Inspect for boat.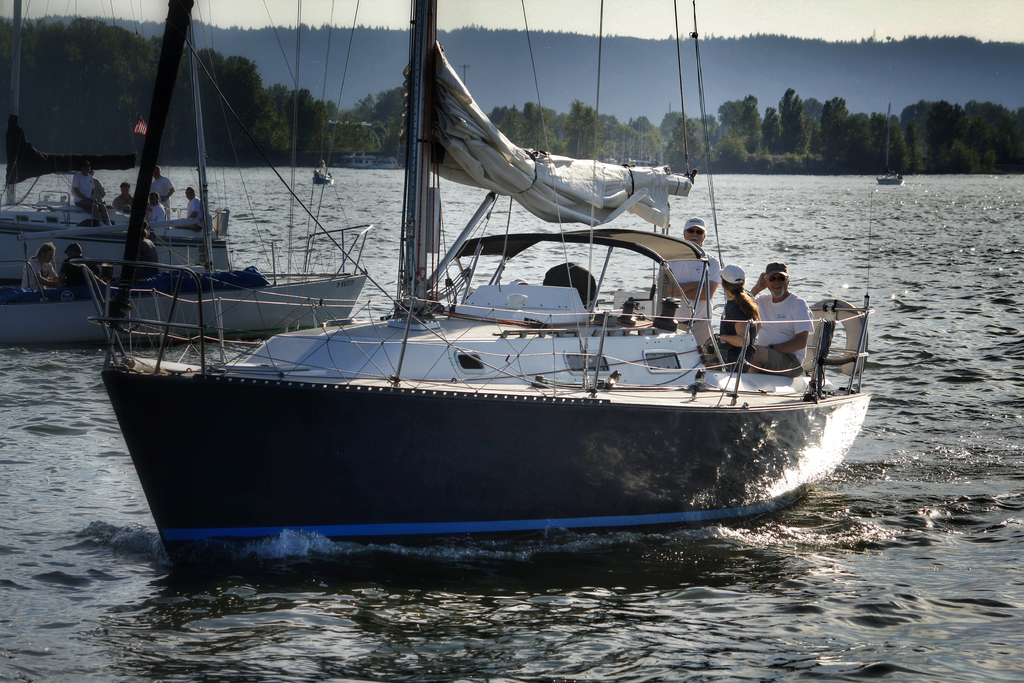
Inspection: locate(874, 101, 905, 186).
